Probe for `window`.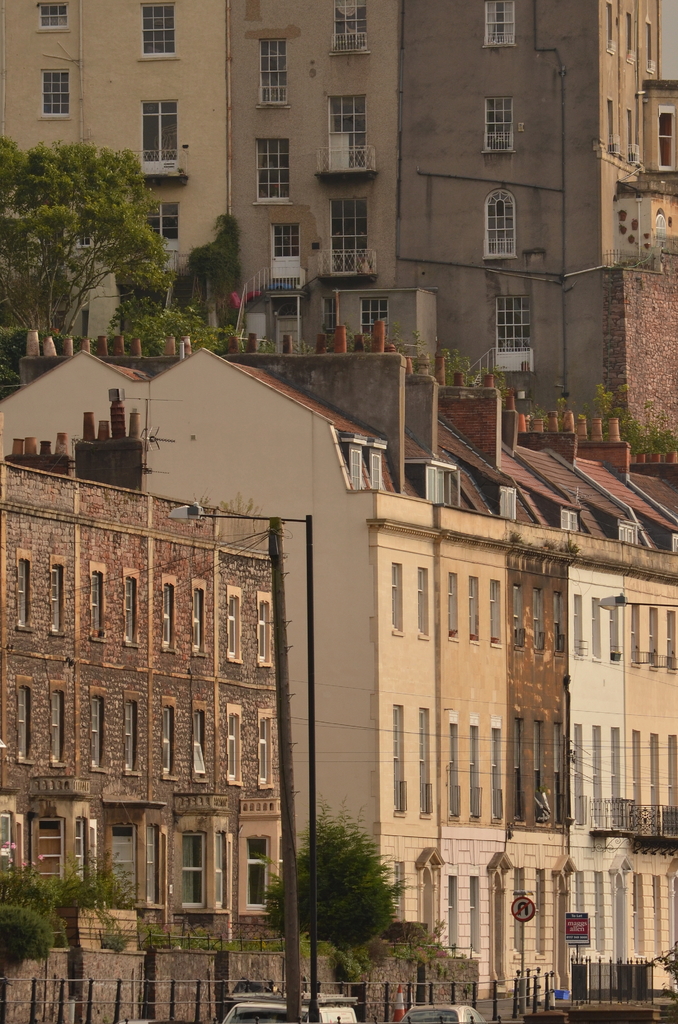
Probe result: [29,815,67,881].
